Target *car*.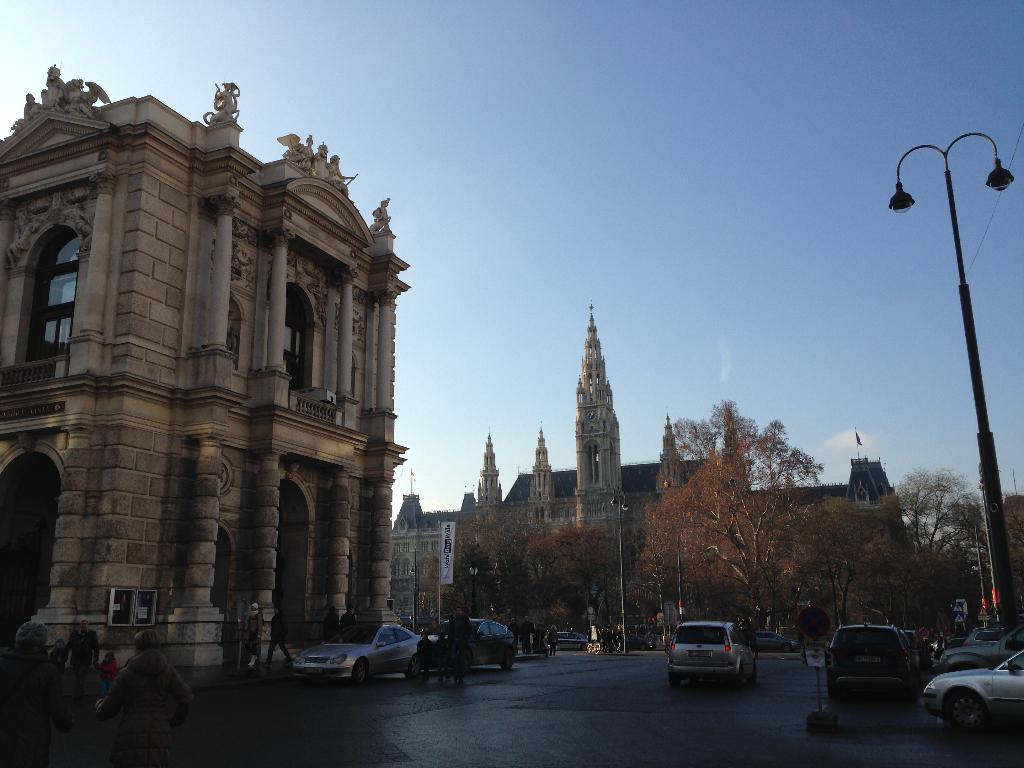
Target region: {"left": 430, "top": 614, "right": 518, "bottom": 673}.
